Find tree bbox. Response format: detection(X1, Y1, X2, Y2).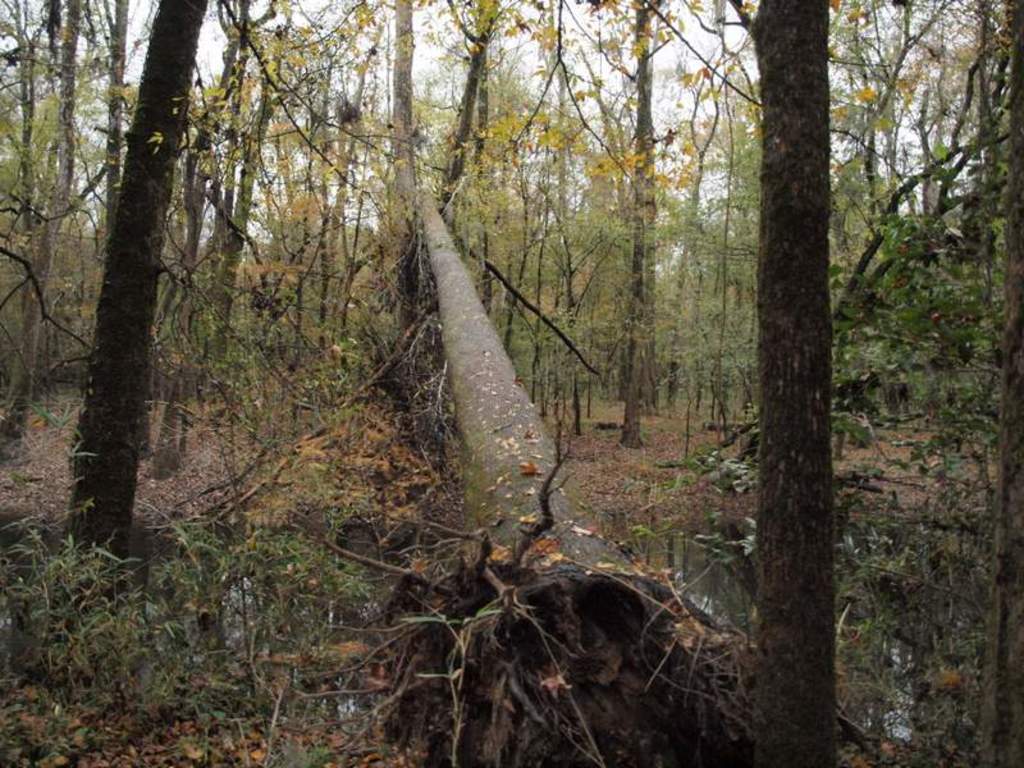
detection(599, 0, 682, 429).
